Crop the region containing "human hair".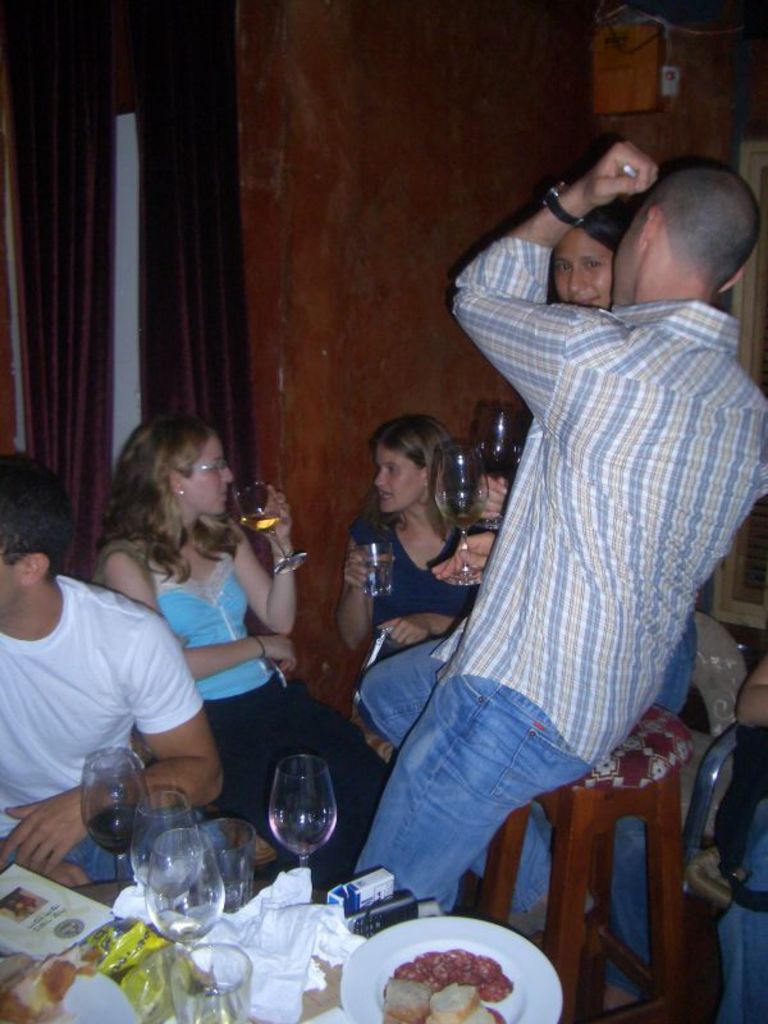
Crop region: <bbox>0, 447, 73, 576</bbox>.
